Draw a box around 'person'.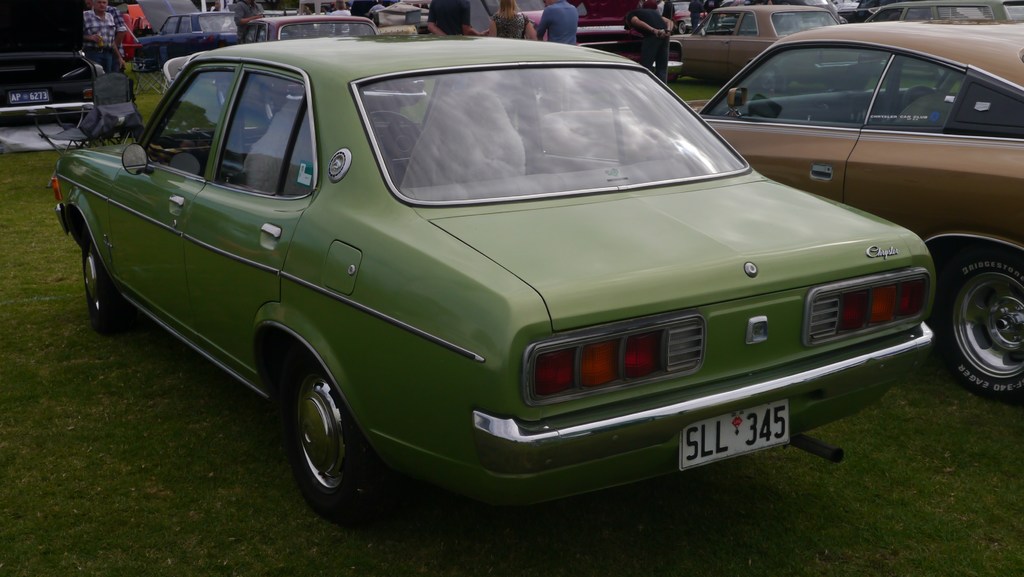
(x1=491, y1=0, x2=540, y2=40).
